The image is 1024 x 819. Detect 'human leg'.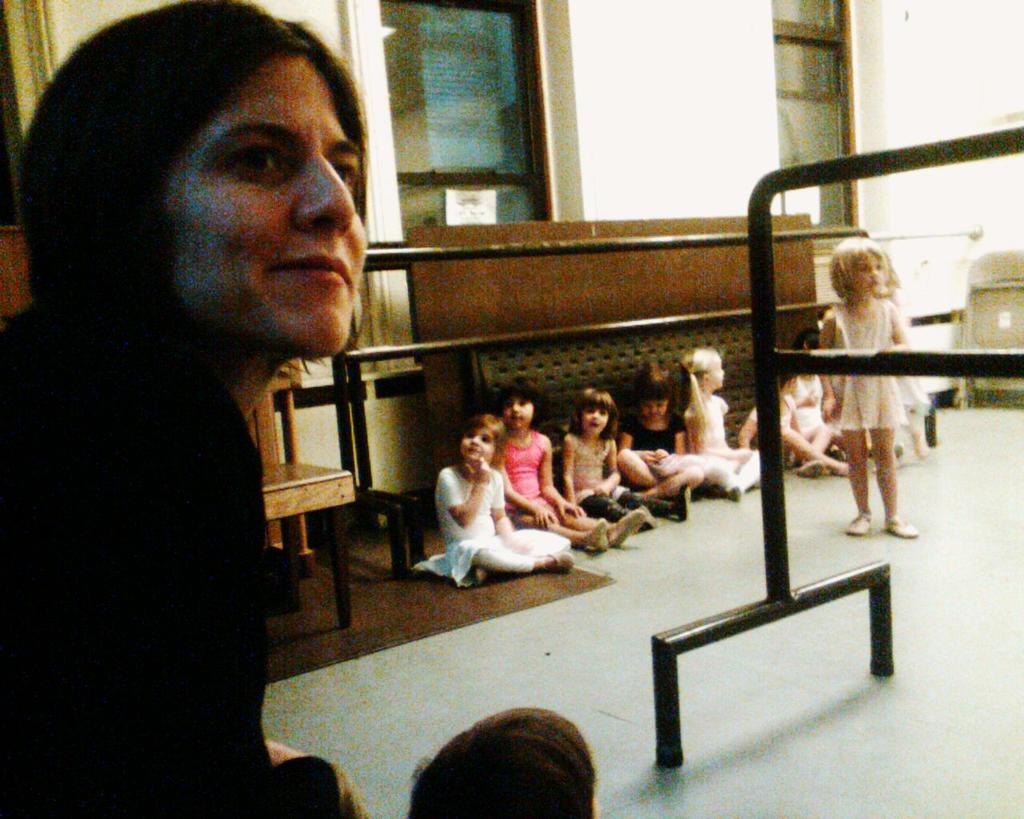
Detection: Rect(781, 425, 849, 477).
